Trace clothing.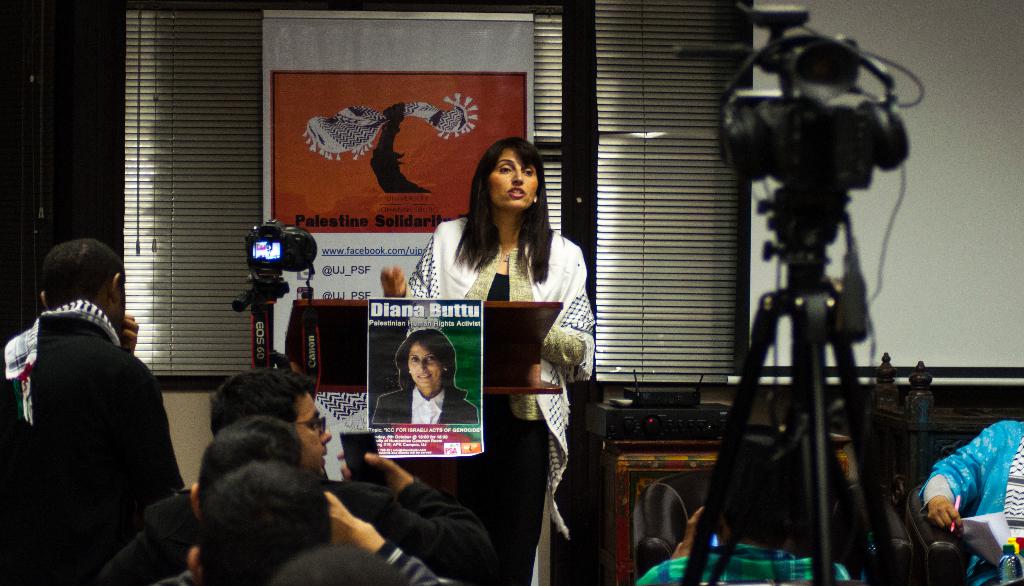
Traced to [371,387,480,425].
